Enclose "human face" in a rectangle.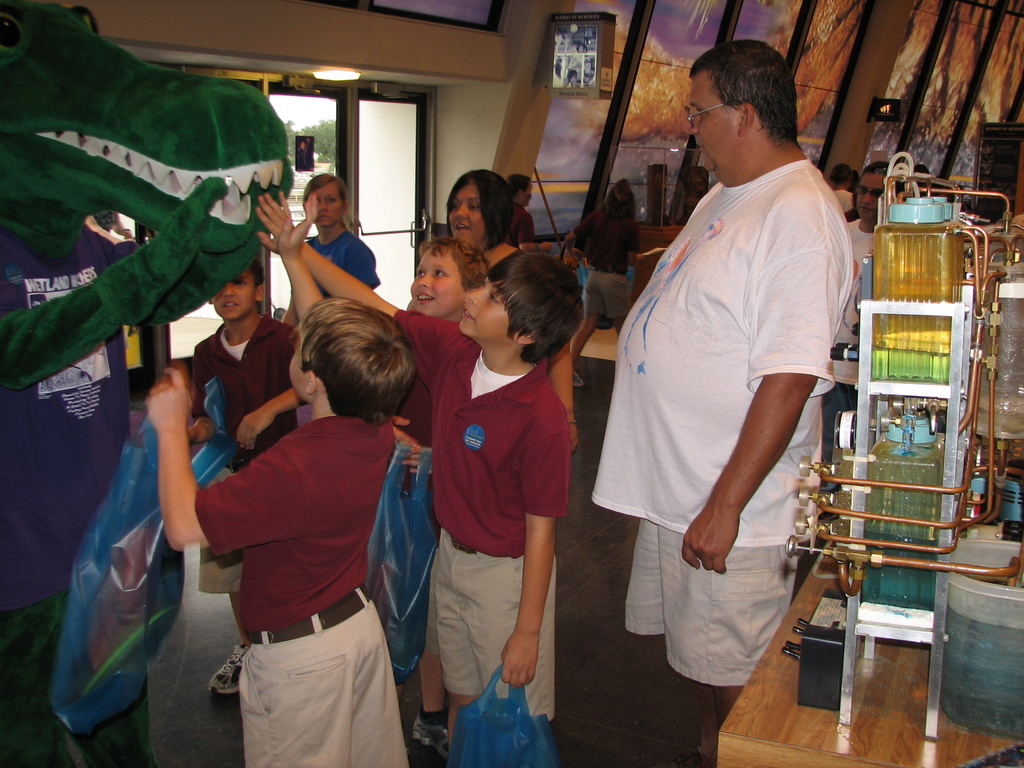
<bbox>411, 246, 462, 318</bbox>.
